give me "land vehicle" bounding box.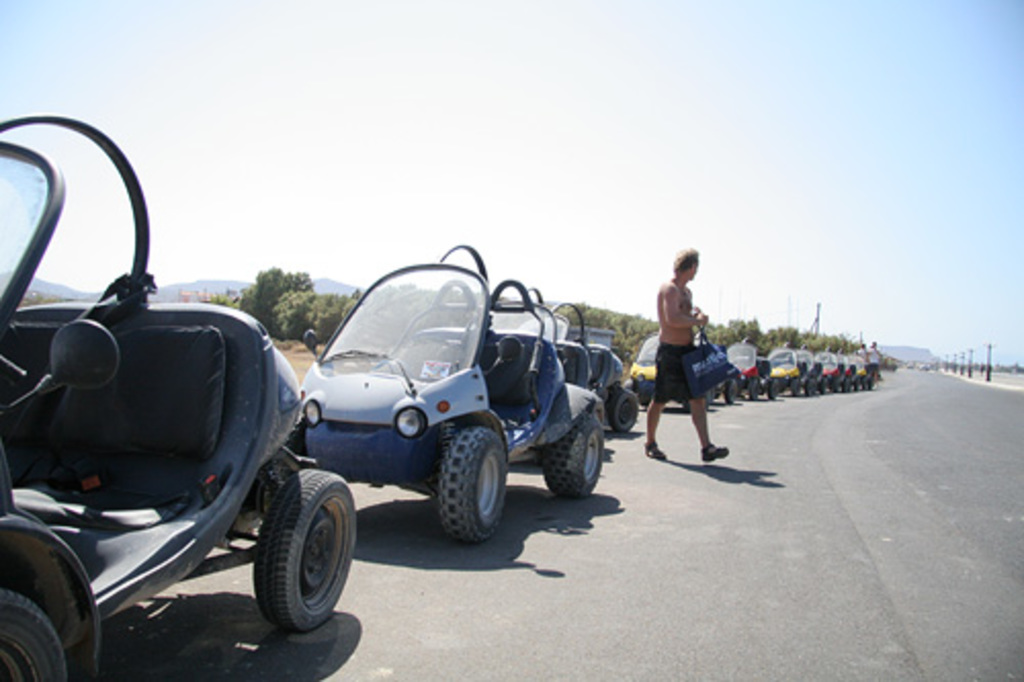
(left=0, top=117, right=358, bottom=680).
